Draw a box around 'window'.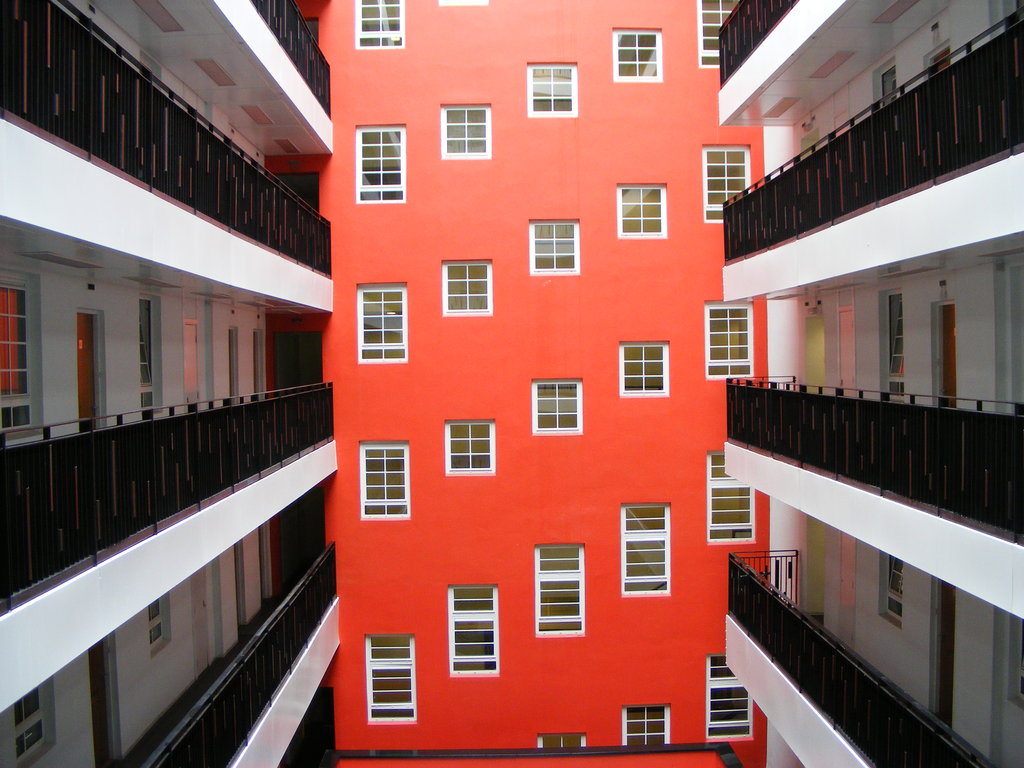
(884,290,906,400).
